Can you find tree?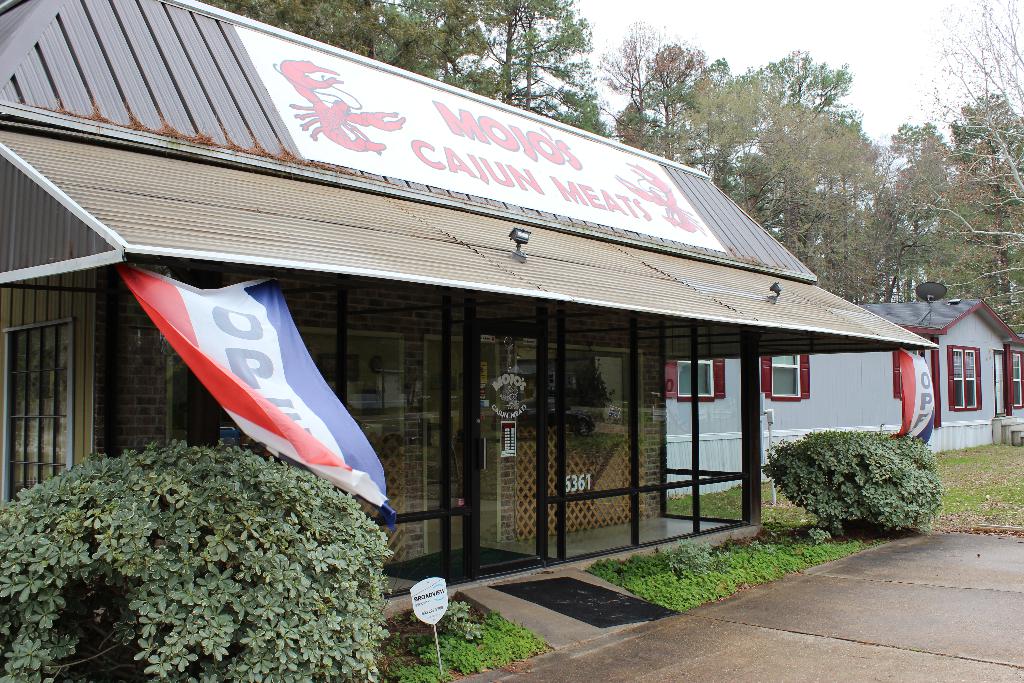
Yes, bounding box: [left=685, top=56, right=881, bottom=306].
